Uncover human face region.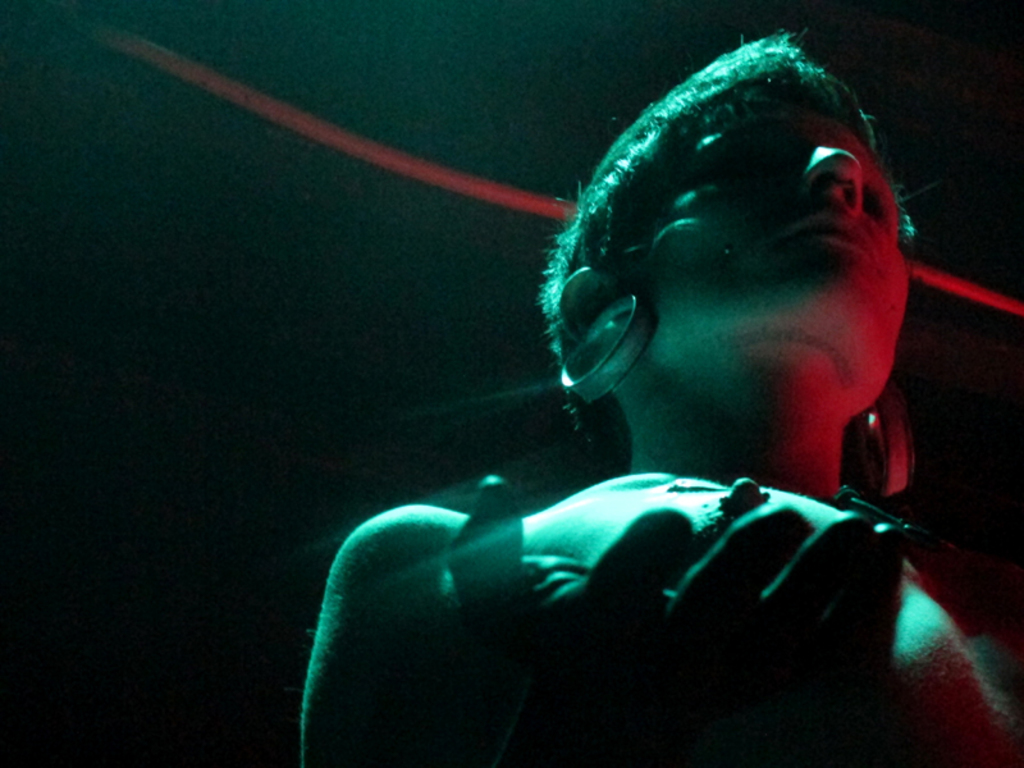
Uncovered: pyautogui.locateOnScreen(644, 96, 914, 330).
